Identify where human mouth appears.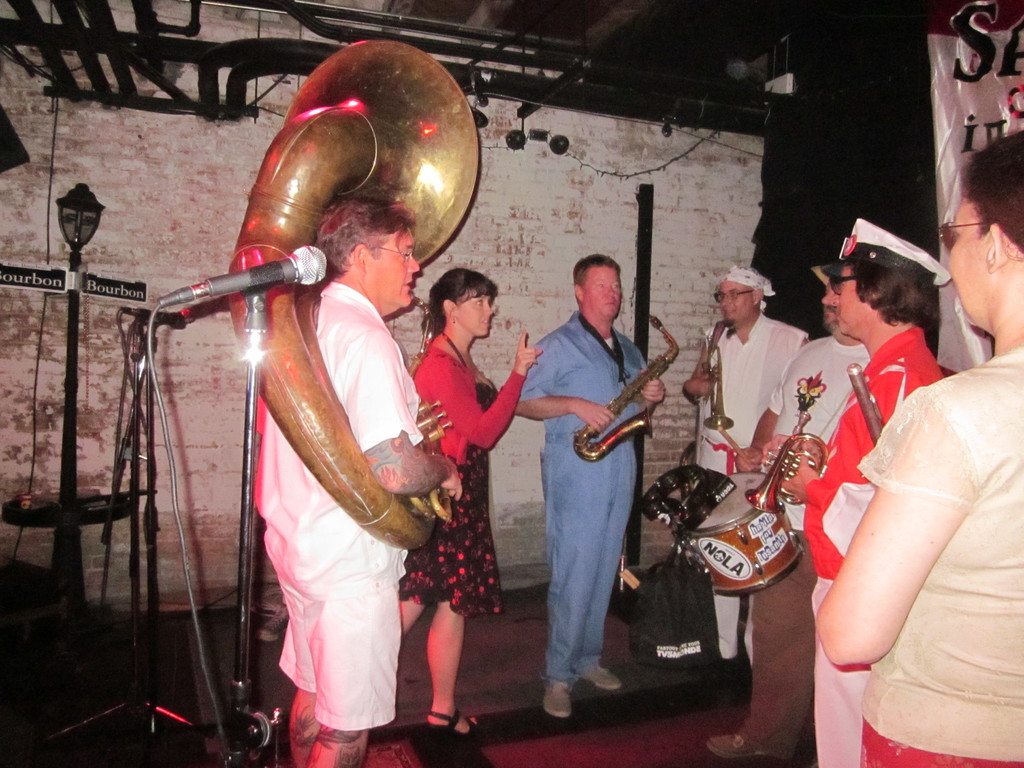
Appears at locate(721, 312, 734, 318).
